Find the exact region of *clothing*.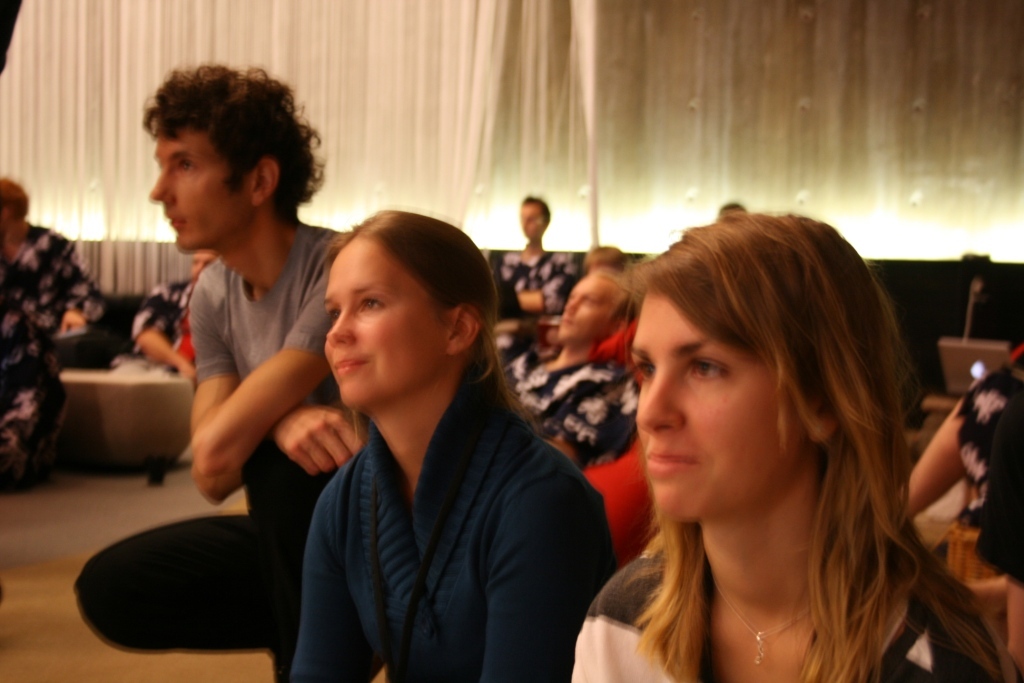
Exact region: [x1=136, y1=162, x2=342, y2=563].
